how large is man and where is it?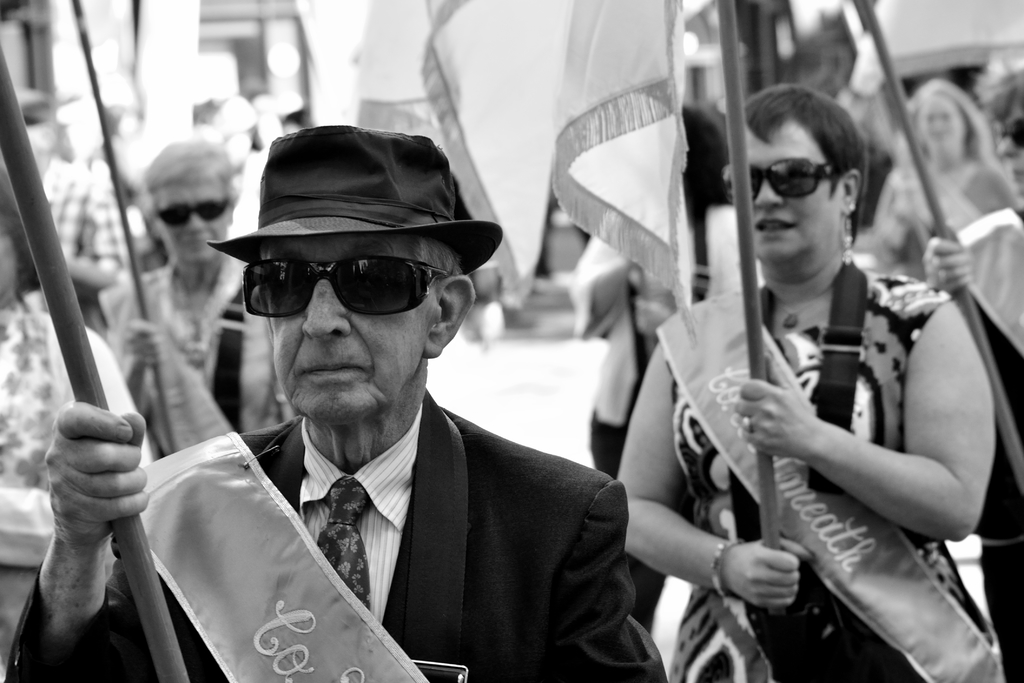
Bounding box: BBox(0, 114, 668, 682).
